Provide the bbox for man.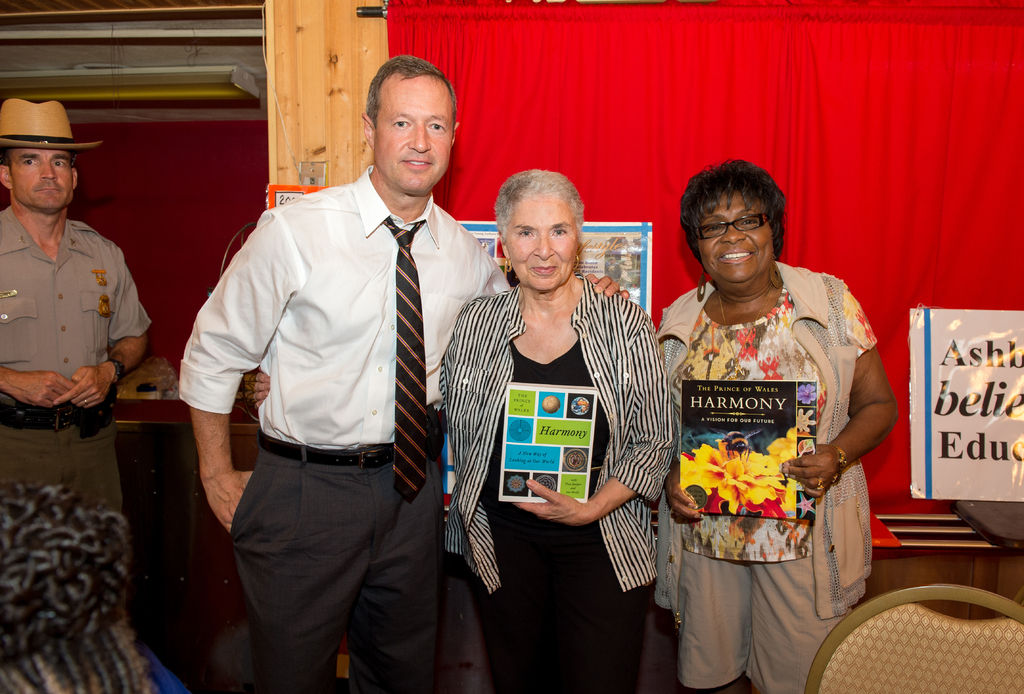
pyautogui.locateOnScreen(0, 98, 150, 515).
